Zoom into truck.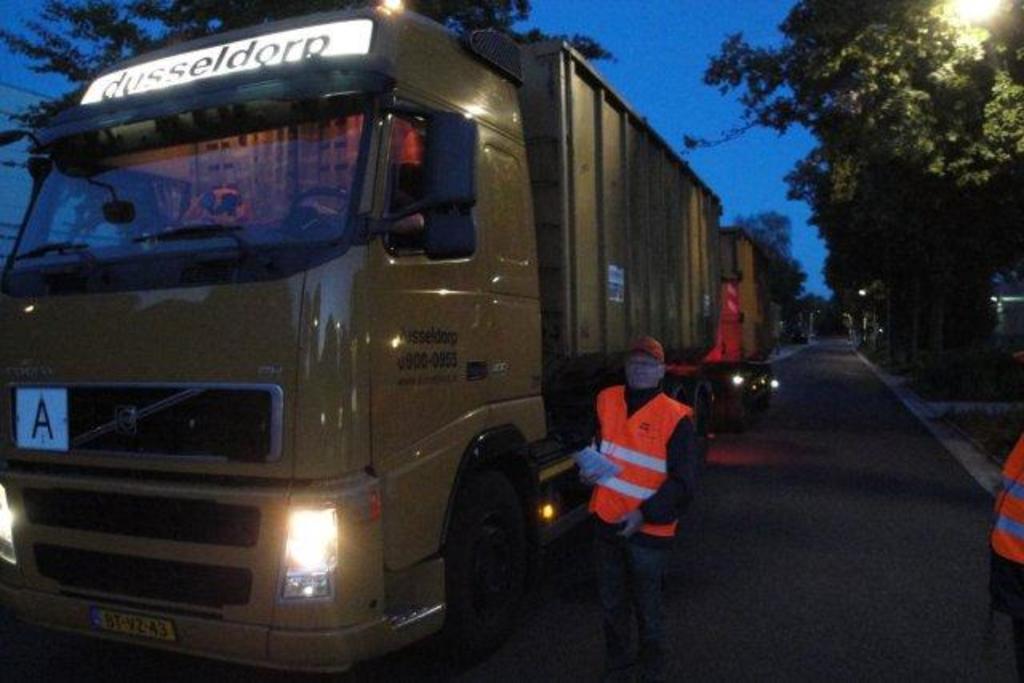
Zoom target: locate(26, 0, 752, 682).
